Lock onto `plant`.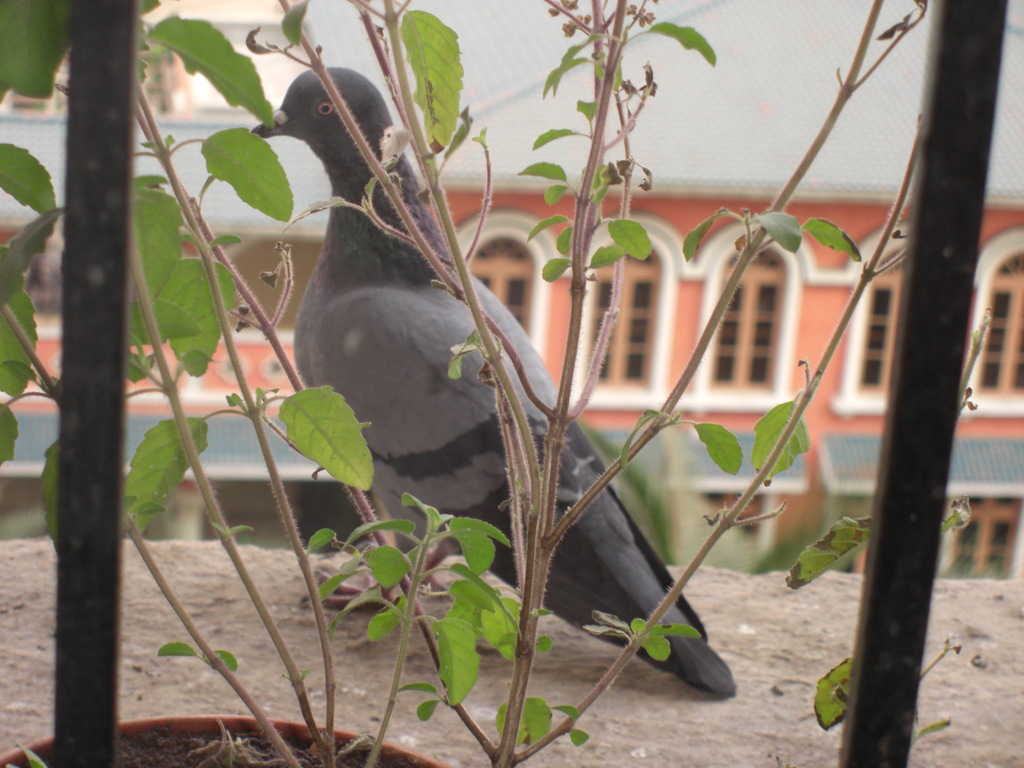
Locked: 68:0:998:748.
